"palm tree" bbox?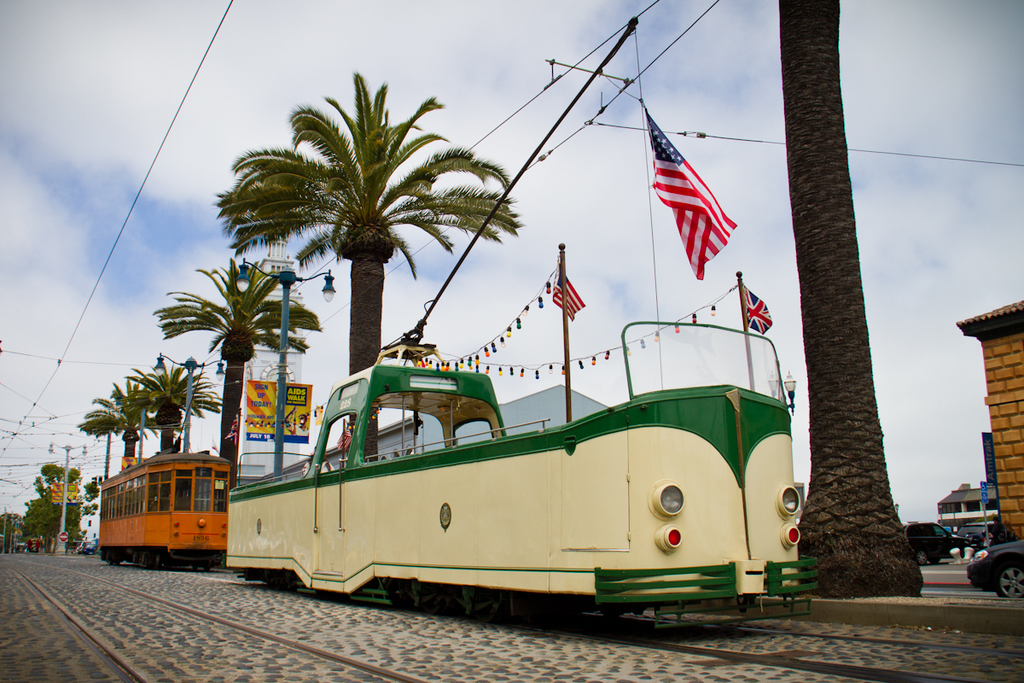
locate(148, 359, 207, 537)
